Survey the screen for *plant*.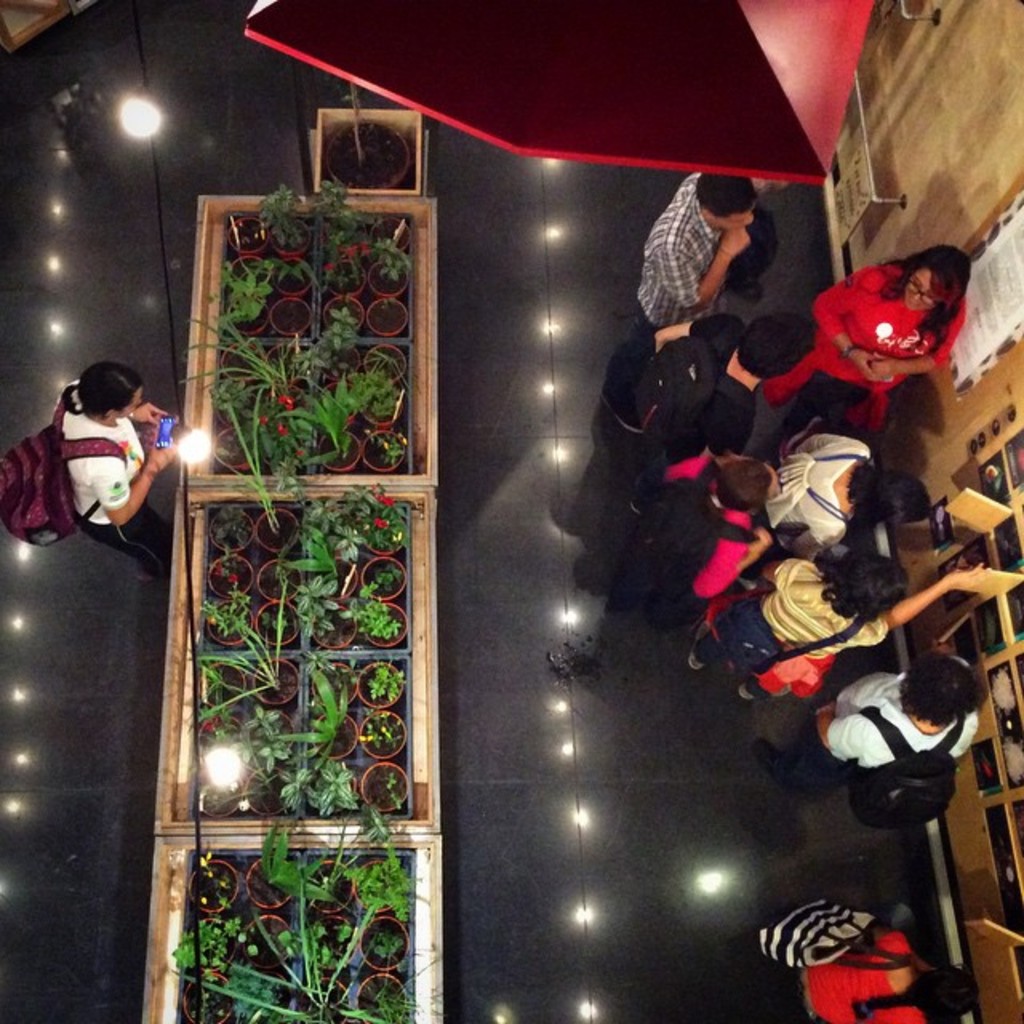
Survey found: left=365, top=560, right=406, bottom=590.
